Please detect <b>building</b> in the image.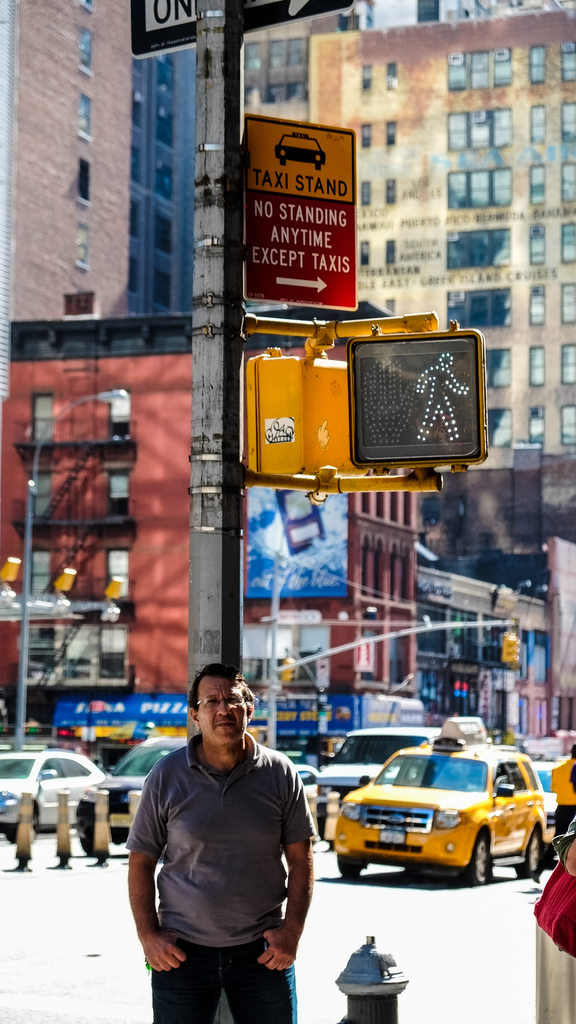
box=[14, 314, 412, 780].
